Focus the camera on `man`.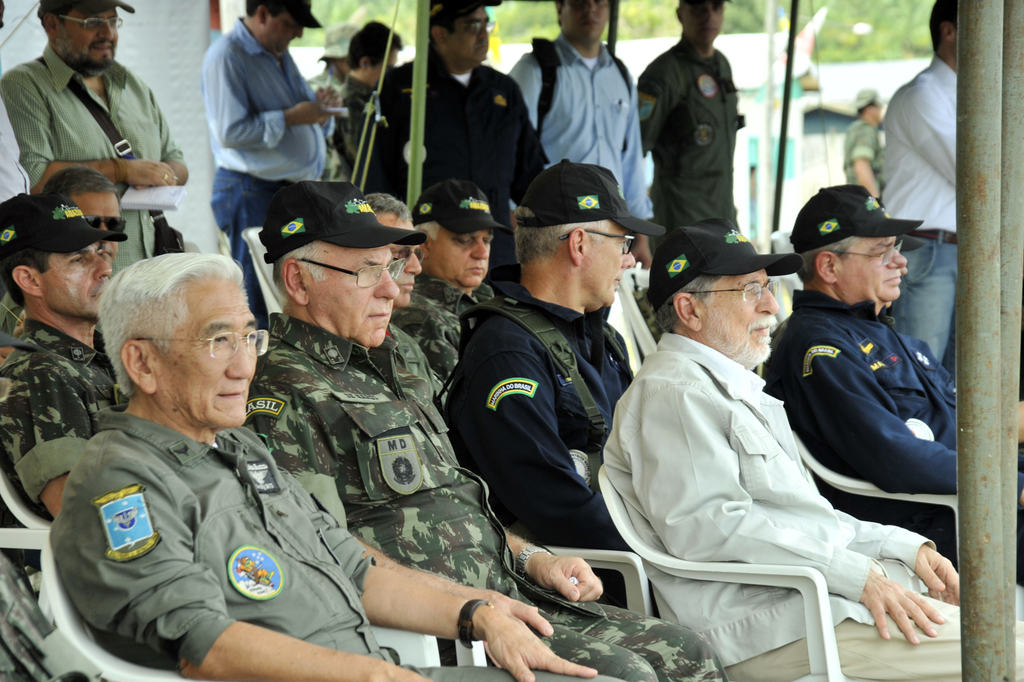
Focus region: bbox(628, 0, 766, 245).
